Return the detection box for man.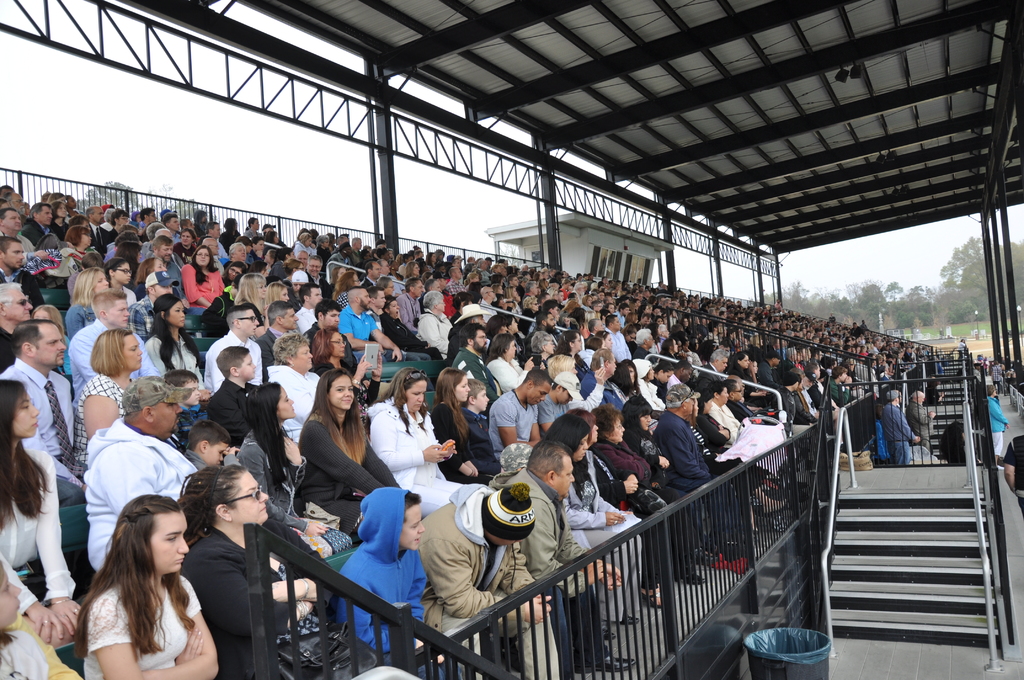
(485,371,548,446).
